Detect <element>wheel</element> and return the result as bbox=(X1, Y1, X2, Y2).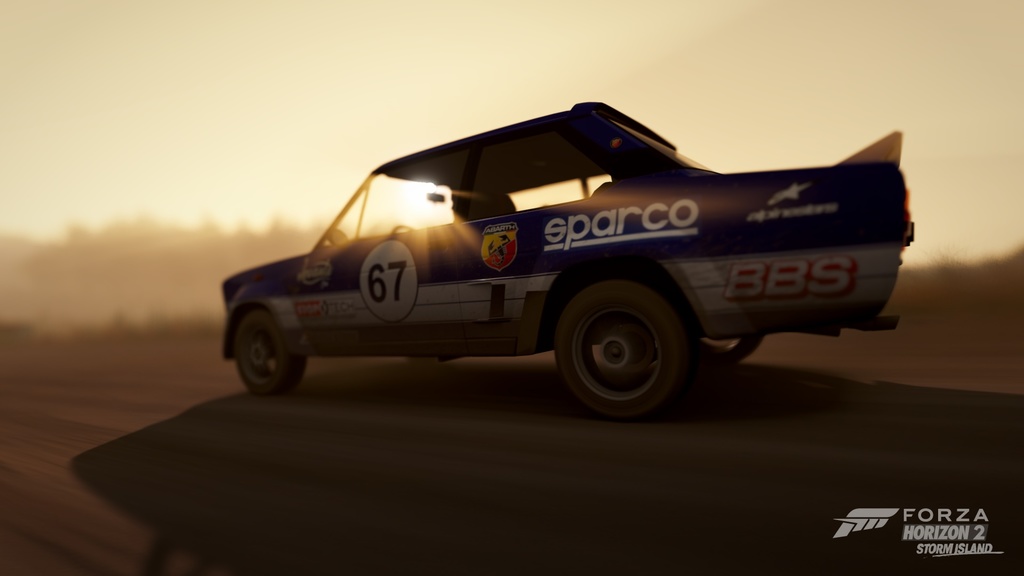
bbox=(700, 333, 766, 366).
